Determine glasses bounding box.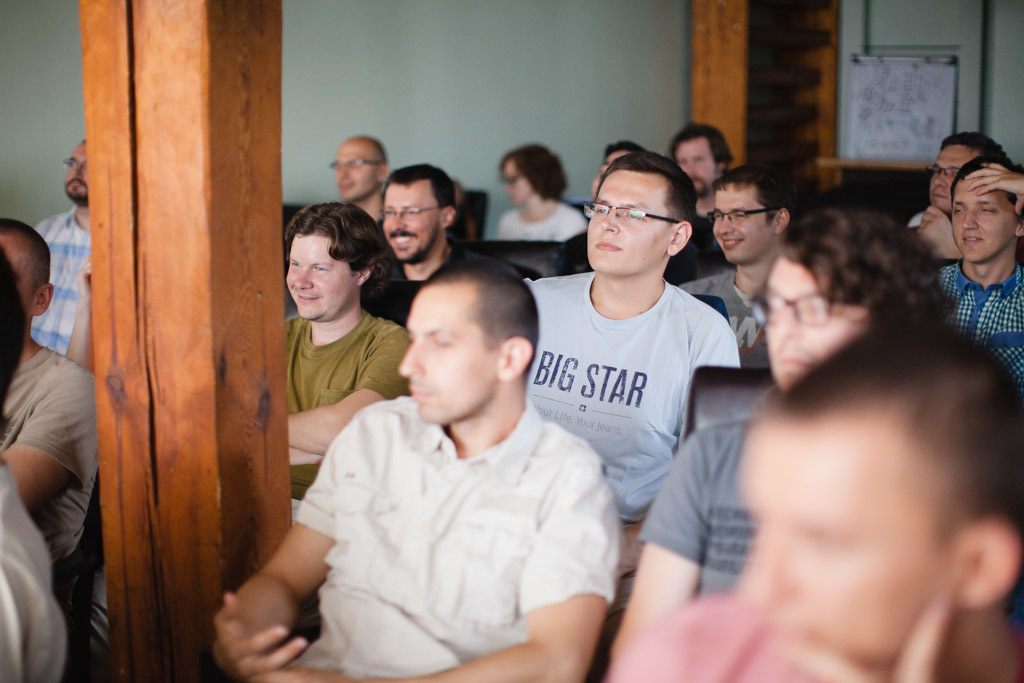
Determined: left=323, top=153, right=382, bottom=175.
